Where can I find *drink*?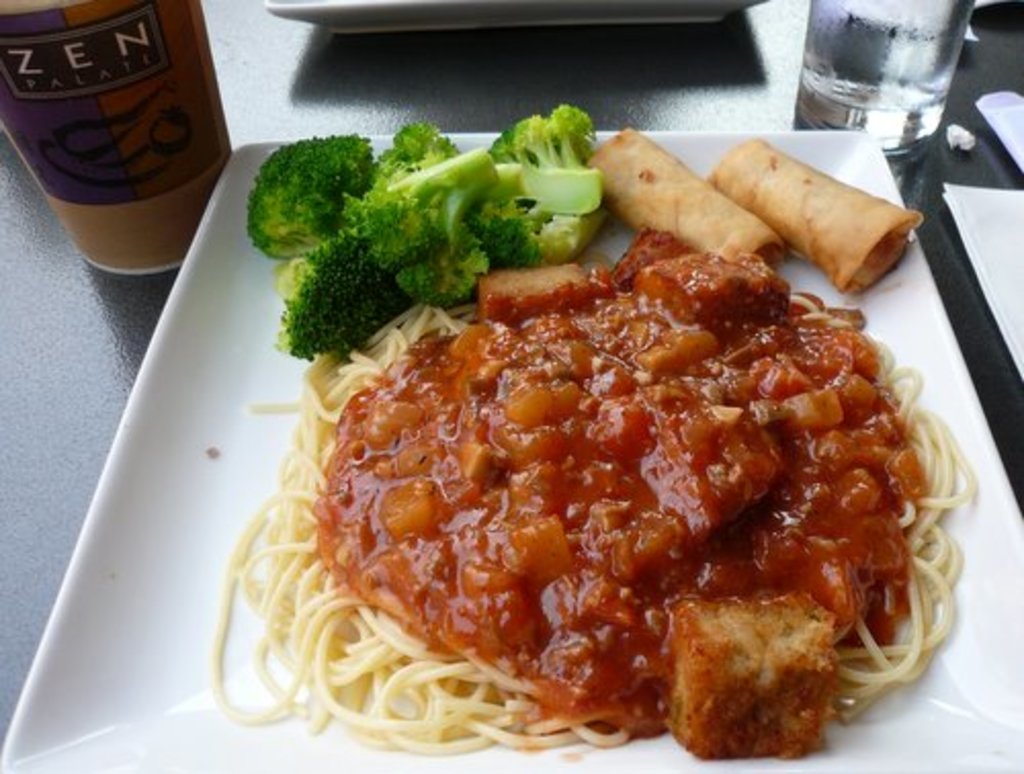
You can find it at region(803, 72, 952, 145).
